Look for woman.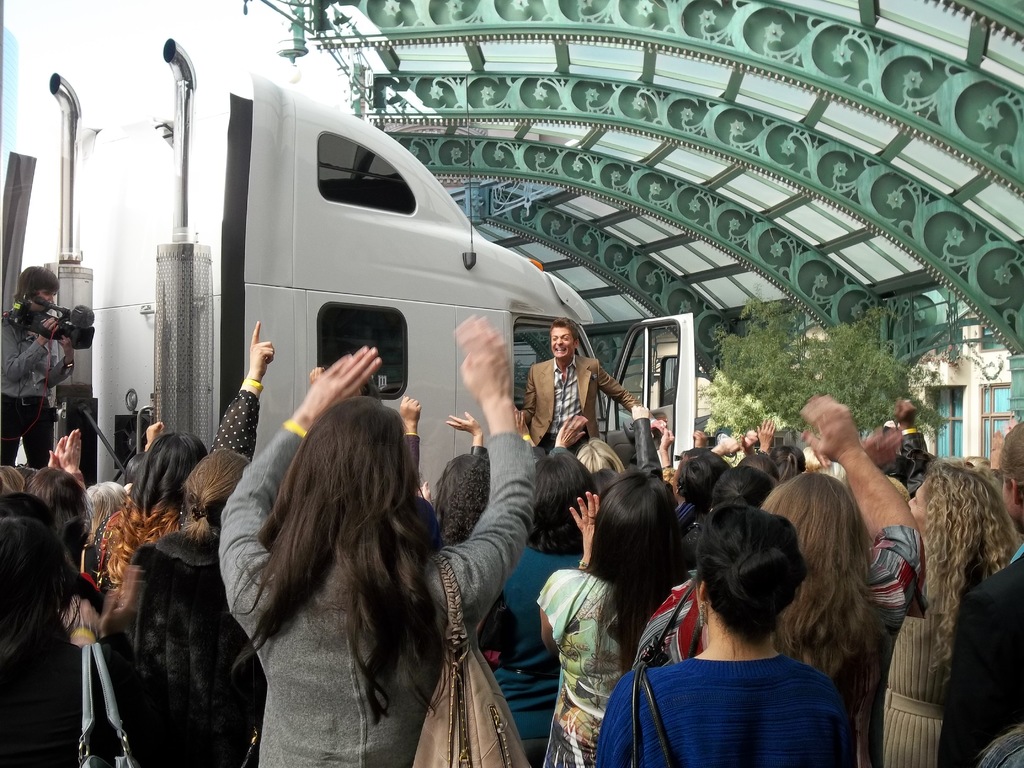
Found: [left=538, top=470, right=684, bottom=767].
